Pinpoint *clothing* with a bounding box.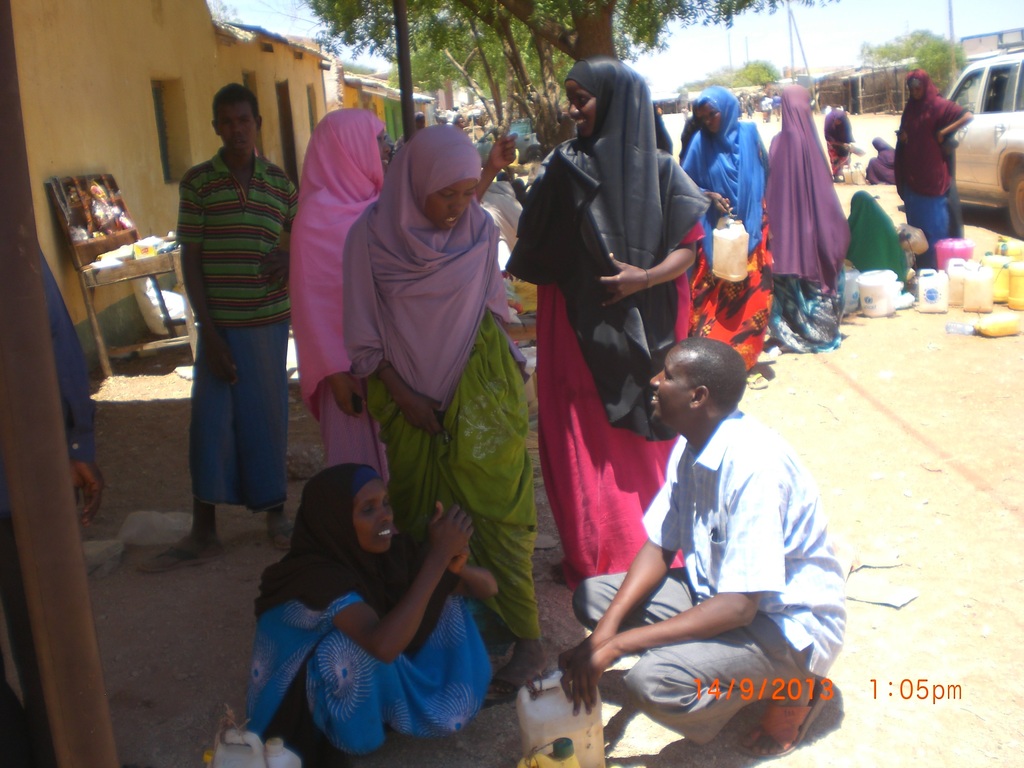
<region>245, 461, 506, 767</region>.
